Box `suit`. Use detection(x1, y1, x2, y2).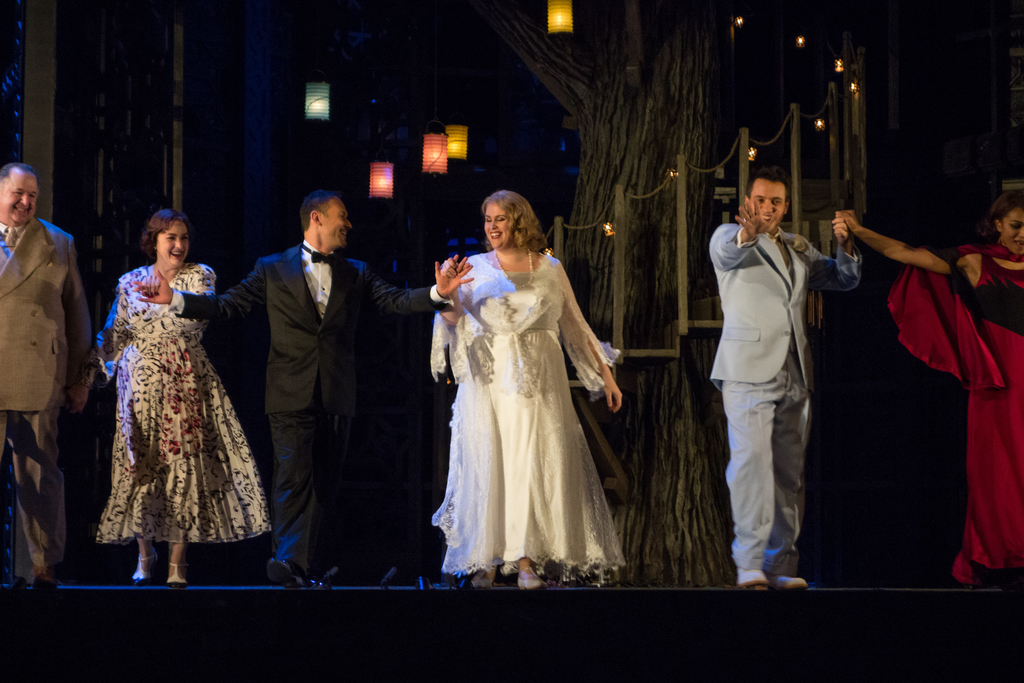
detection(165, 239, 451, 573).
